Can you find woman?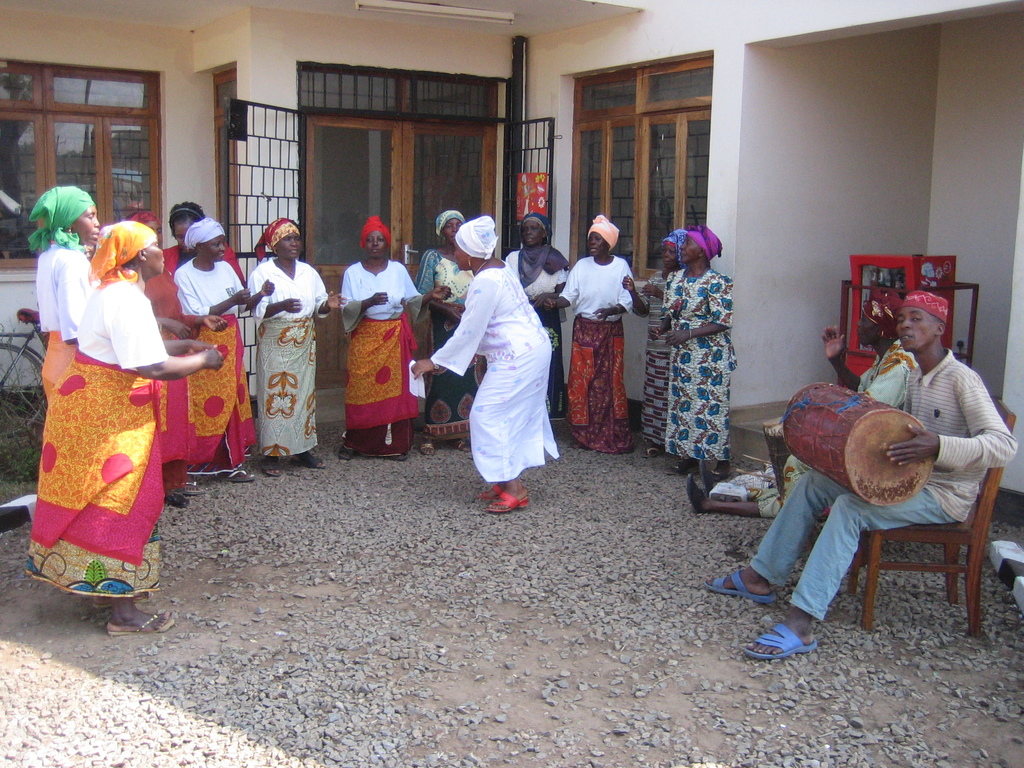
Yes, bounding box: (643,229,751,472).
